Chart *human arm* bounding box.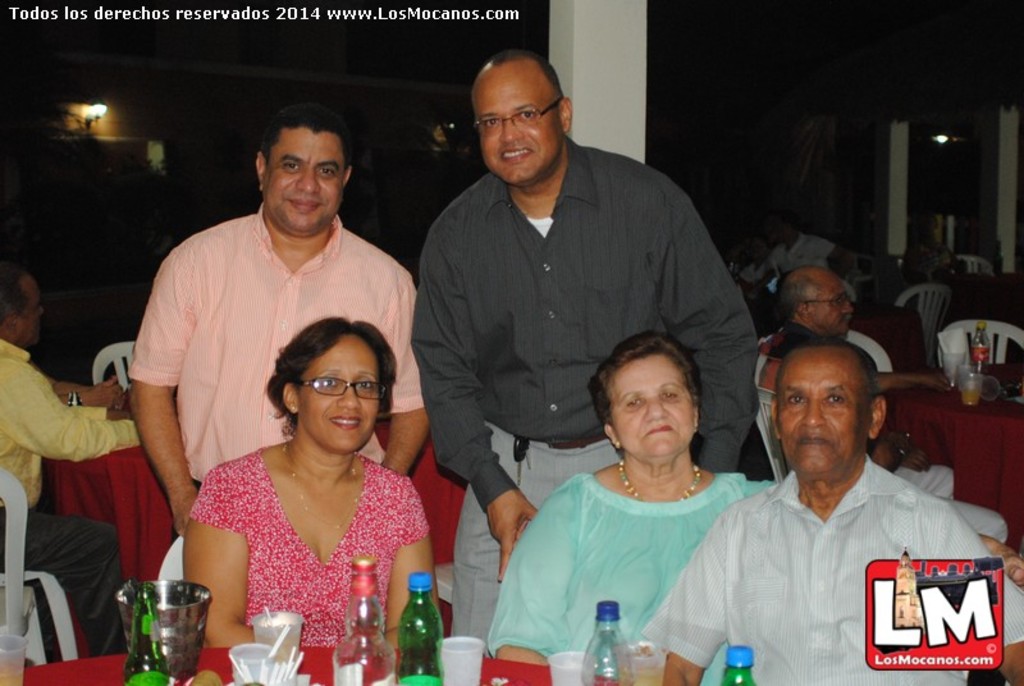
Charted: {"left": 485, "top": 477, "right": 573, "bottom": 671}.
